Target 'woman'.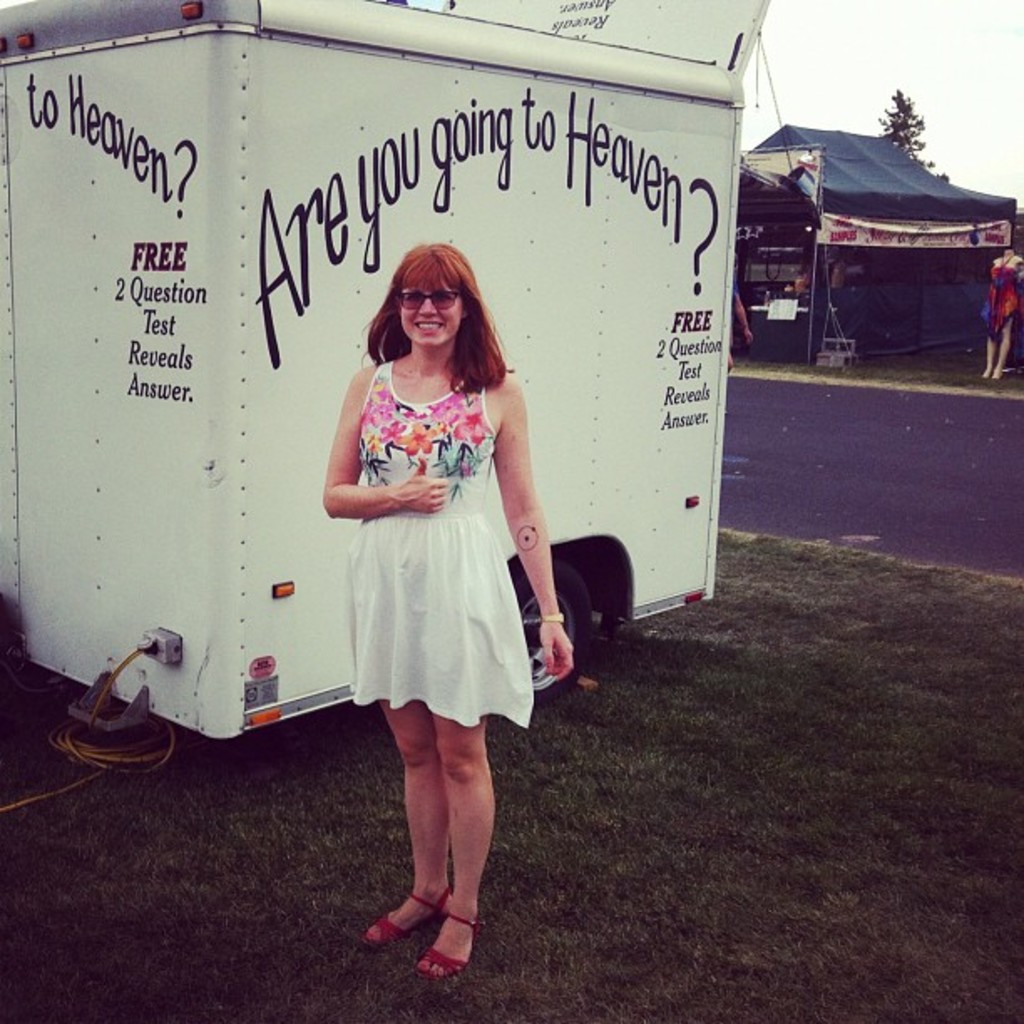
Target region: rect(313, 238, 562, 880).
